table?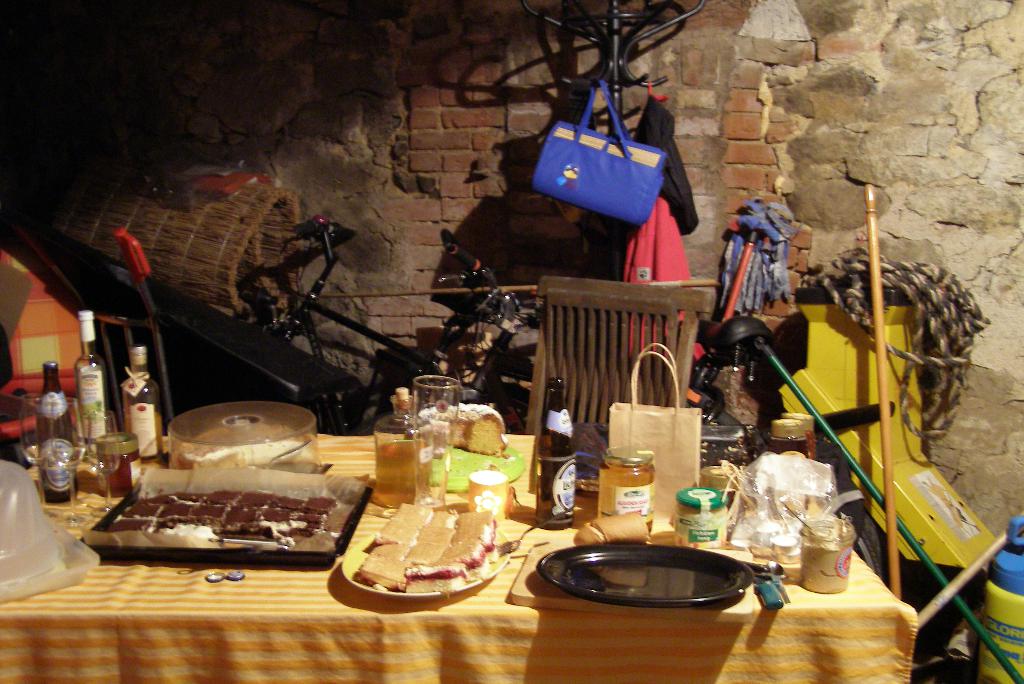
crop(0, 436, 914, 683)
